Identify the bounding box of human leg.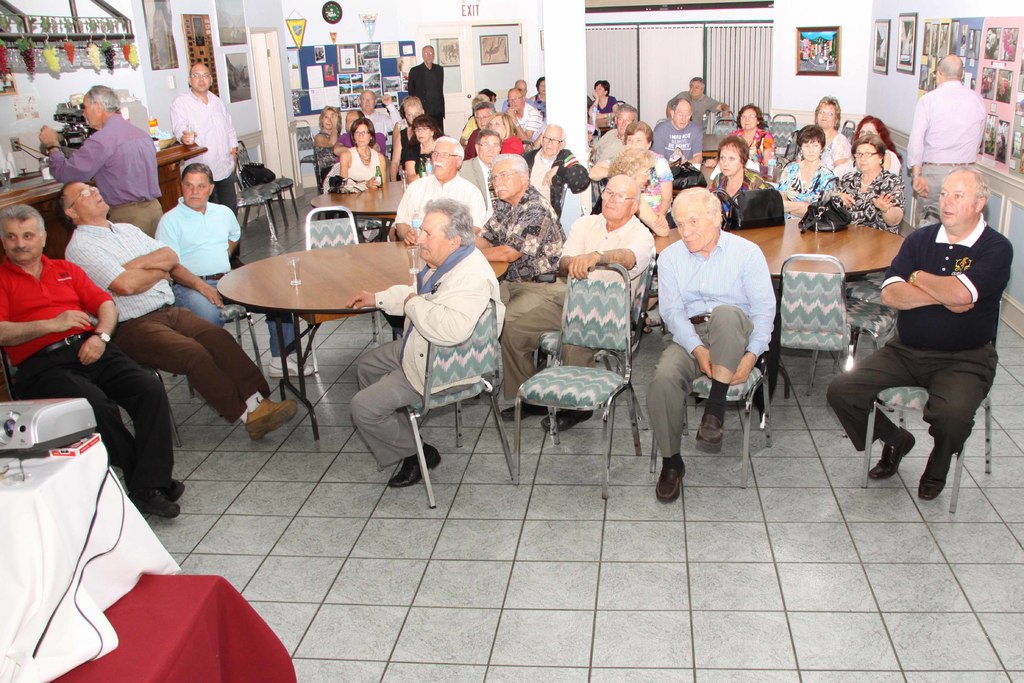
select_region(694, 303, 753, 456).
